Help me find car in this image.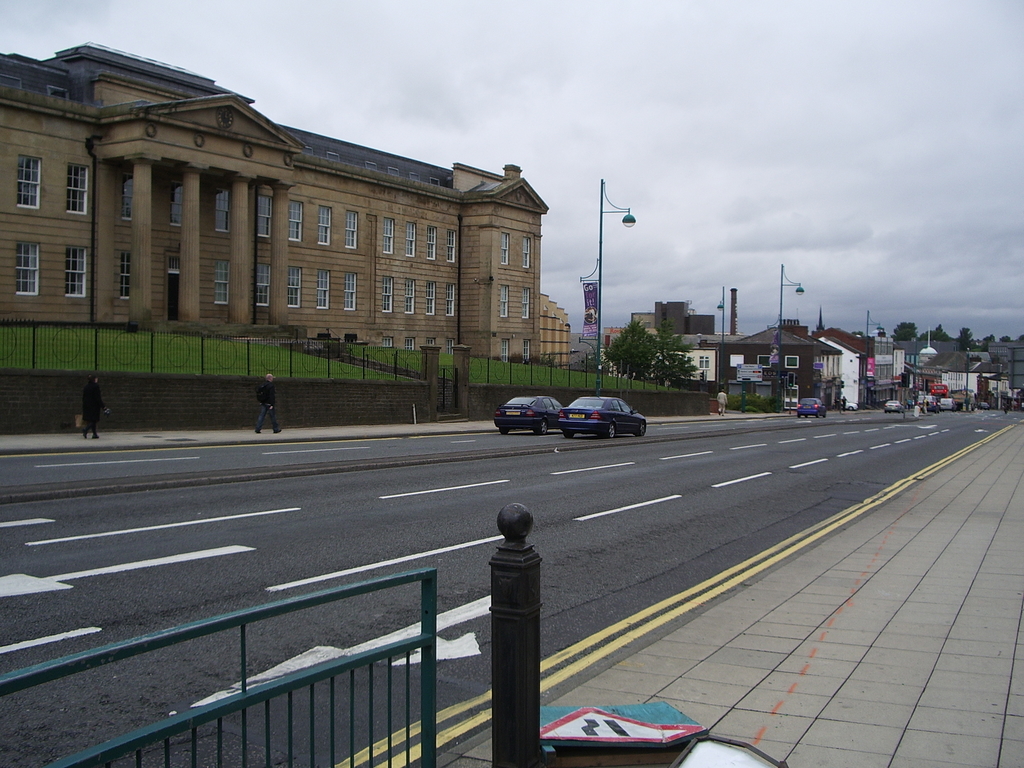
Found it: <bbox>884, 400, 905, 415</bbox>.
